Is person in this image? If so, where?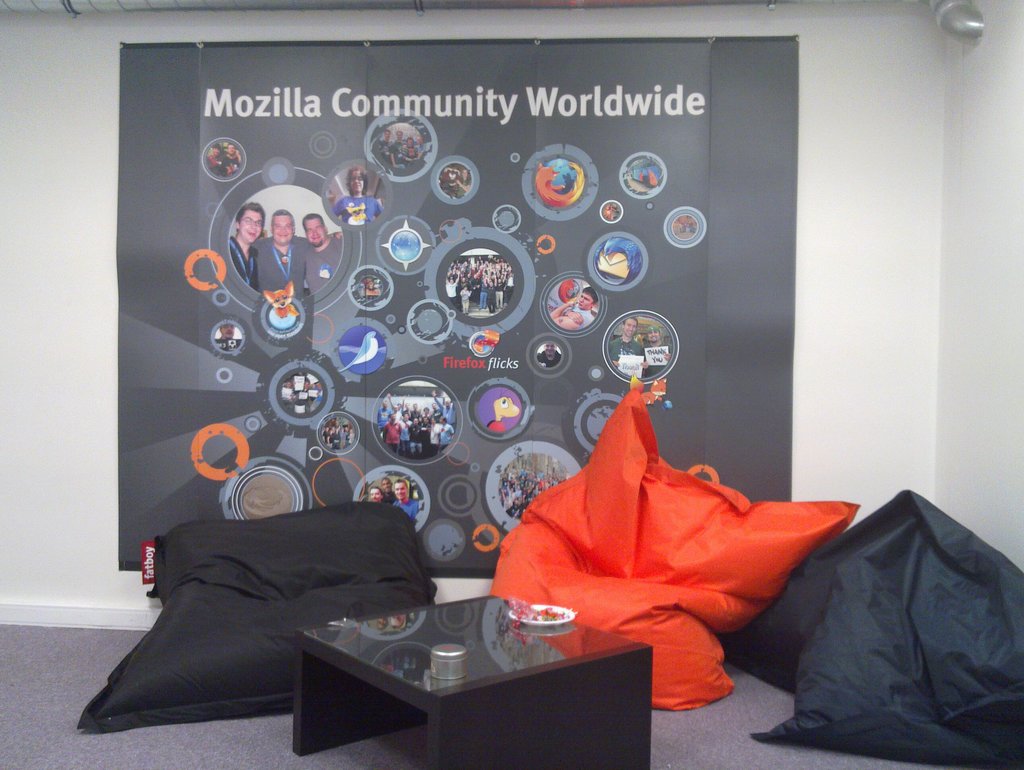
Yes, at {"left": 215, "top": 324, "right": 238, "bottom": 353}.
